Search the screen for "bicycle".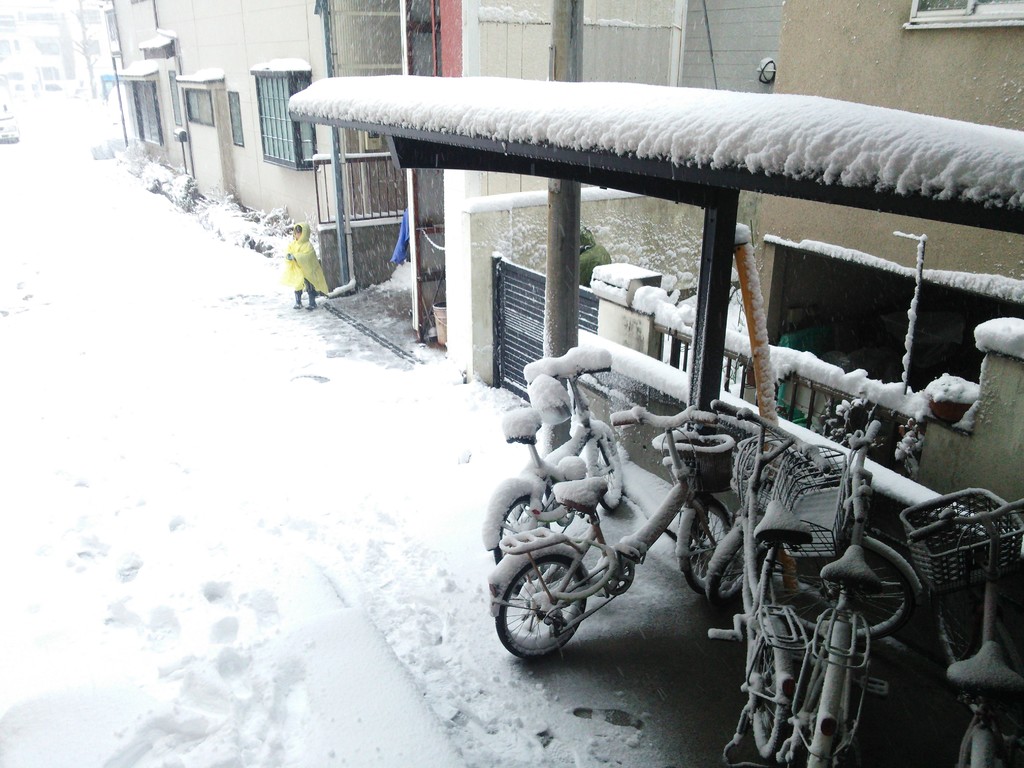
Found at <region>491, 406, 734, 660</region>.
